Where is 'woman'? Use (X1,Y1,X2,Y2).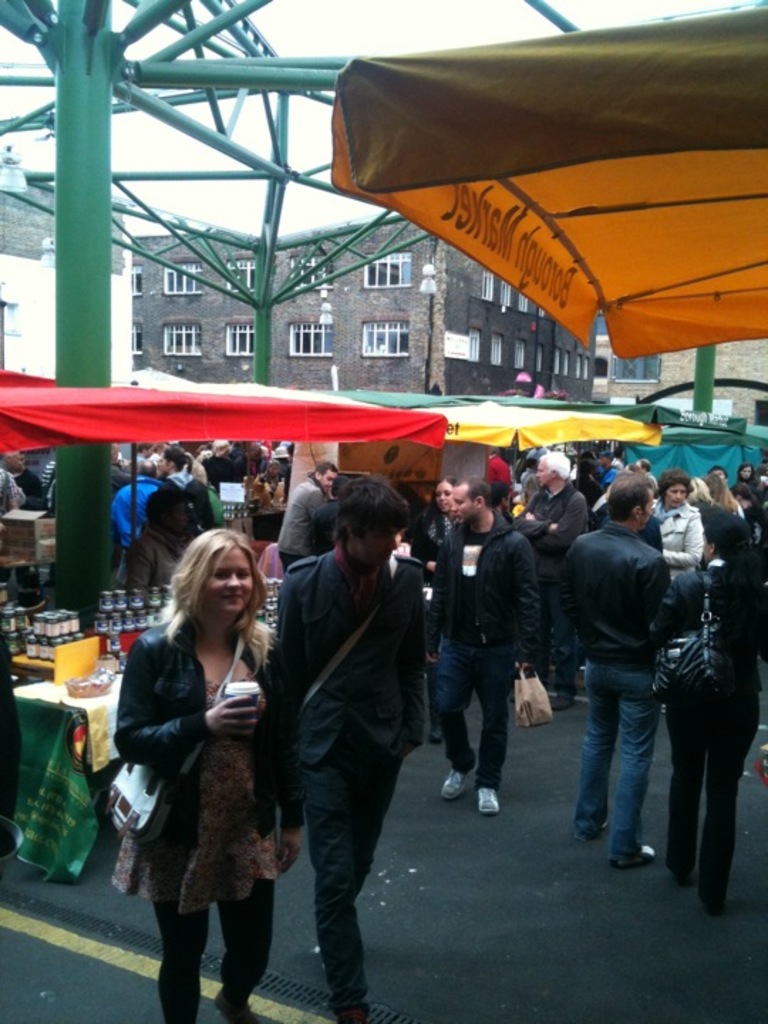
(411,474,461,747).
